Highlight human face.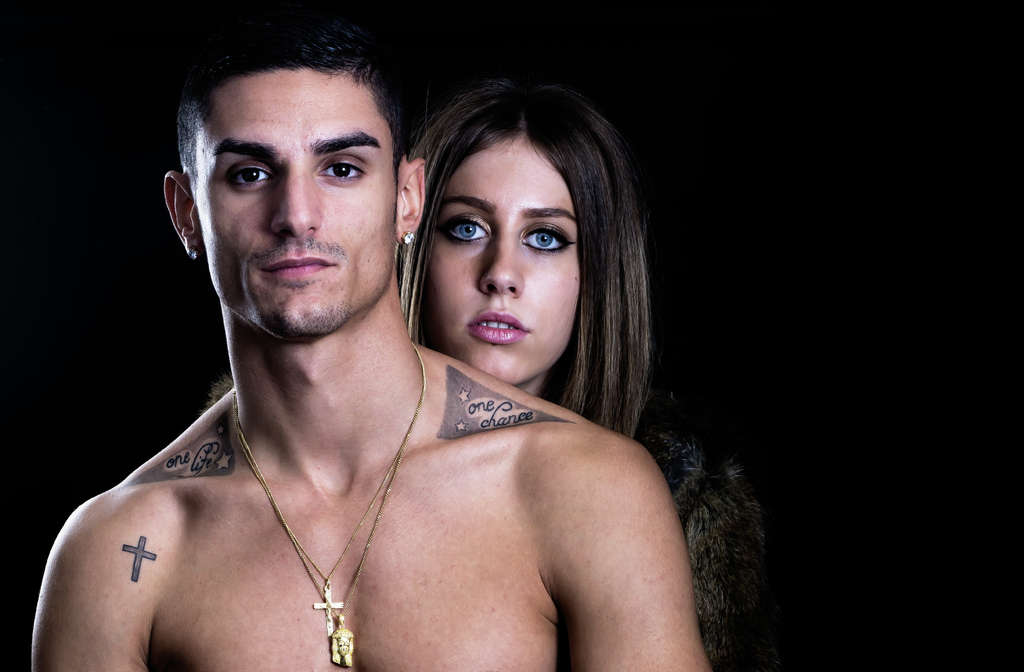
Highlighted region: <bbox>198, 59, 399, 342</bbox>.
